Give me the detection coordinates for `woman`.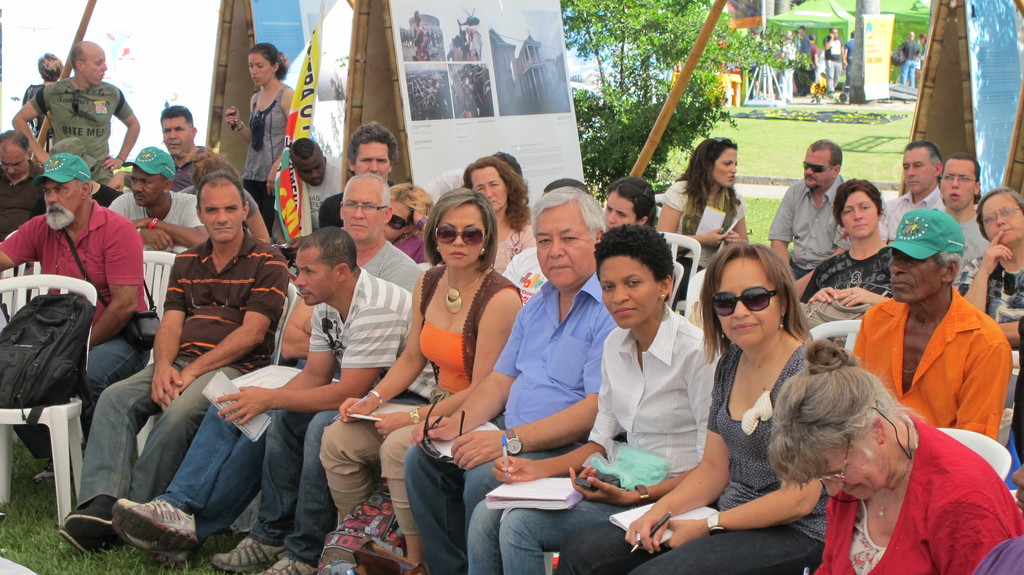
bbox(375, 175, 439, 270).
